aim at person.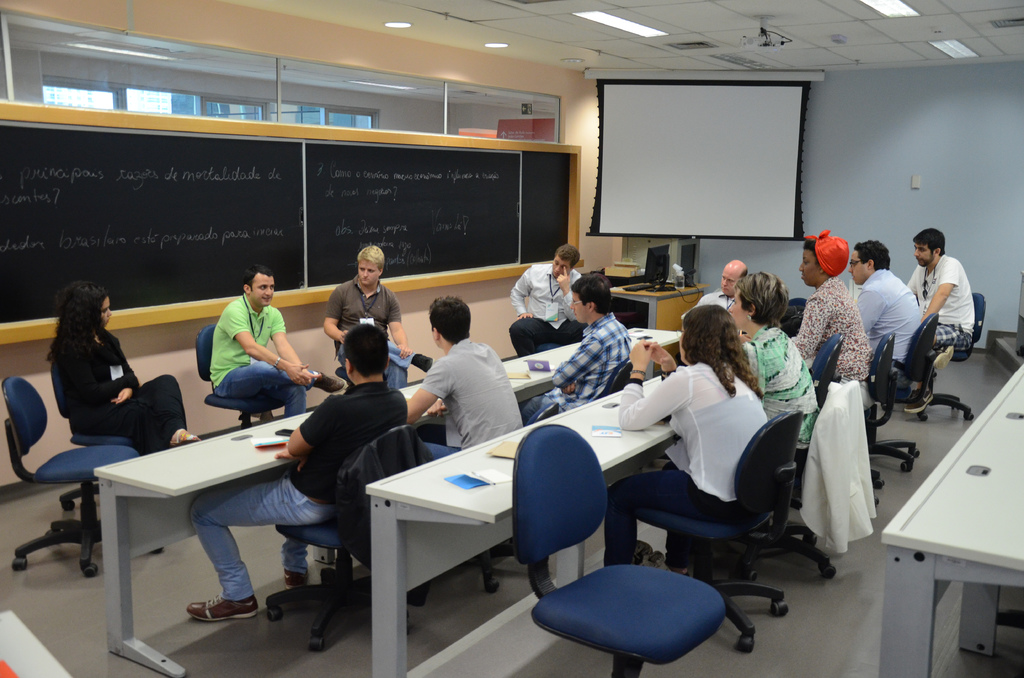
Aimed at x1=847 y1=240 x2=926 y2=388.
